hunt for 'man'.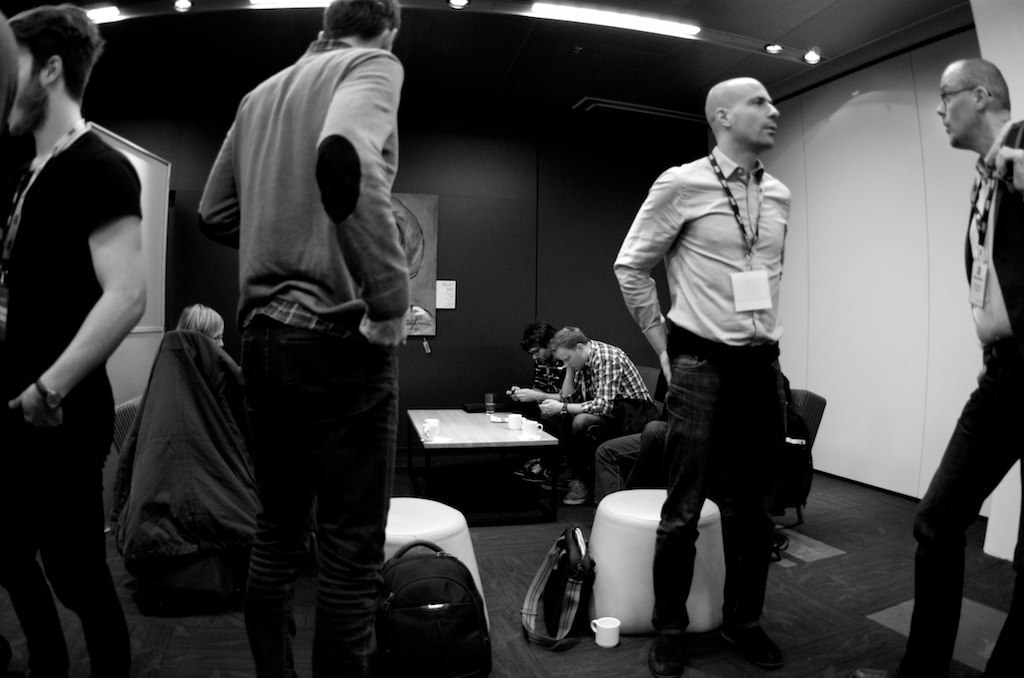
Hunted down at [left=0, top=6, right=147, bottom=677].
